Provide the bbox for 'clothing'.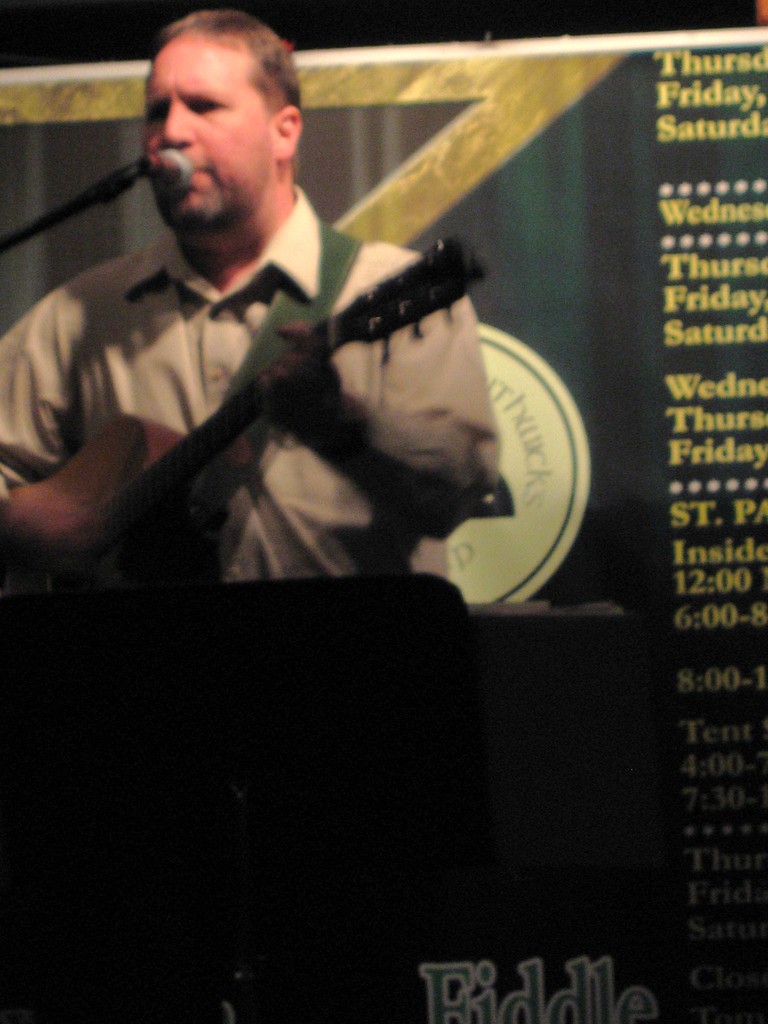
x1=0, y1=186, x2=499, y2=583.
